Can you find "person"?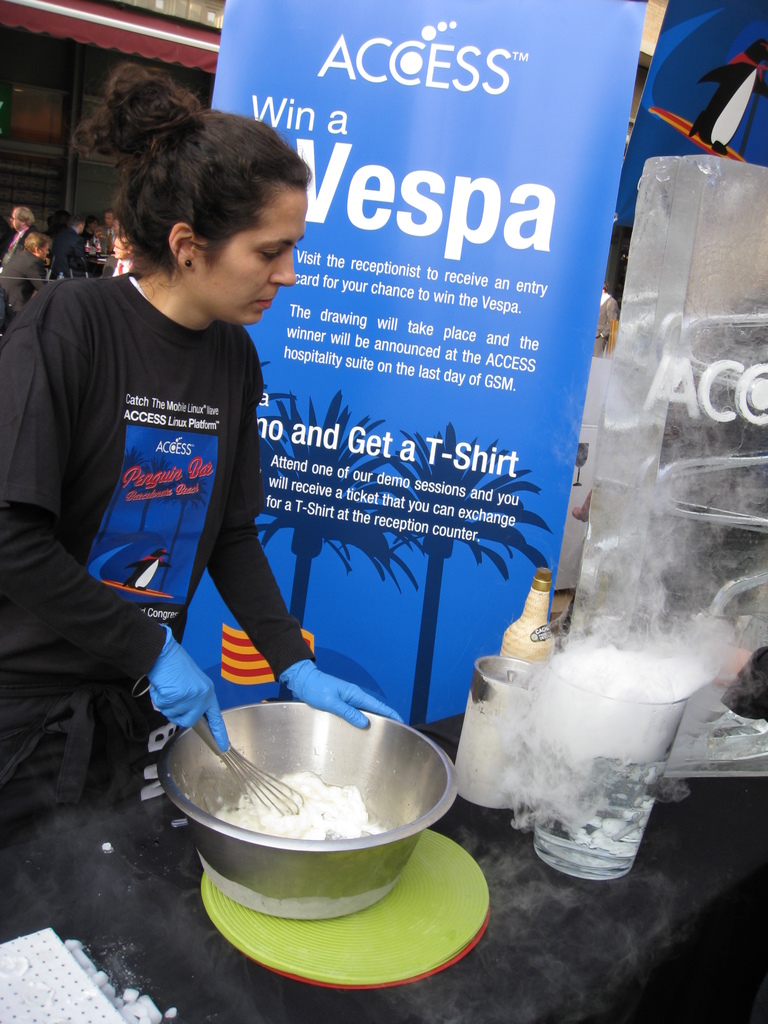
Yes, bounding box: {"x1": 0, "y1": 207, "x2": 34, "y2": 255}.
